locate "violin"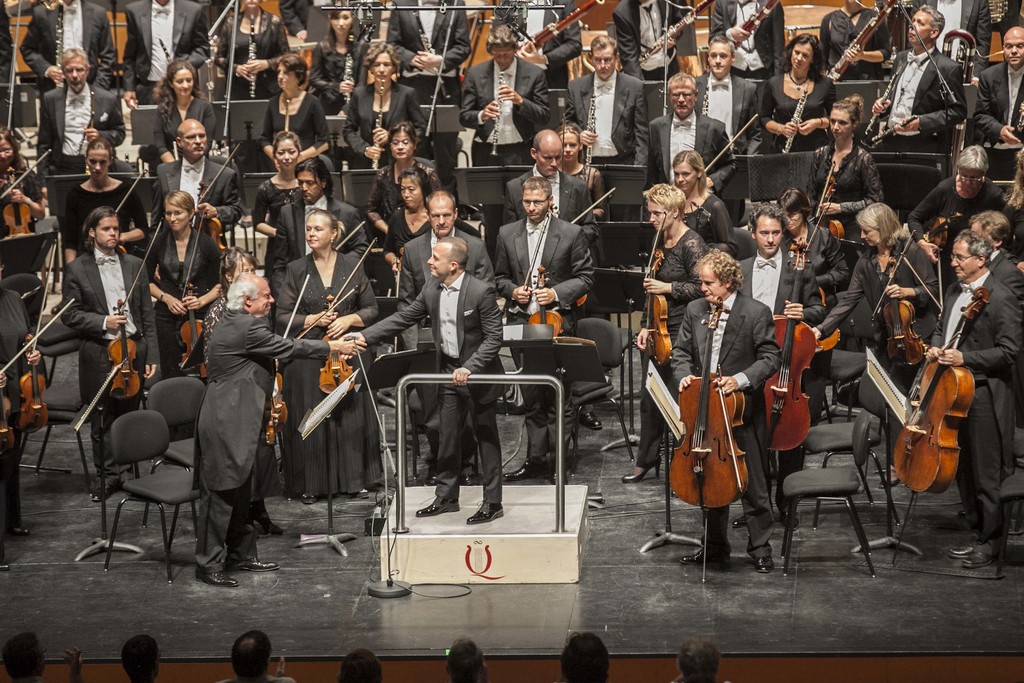
{"x1": 0, "y1": 239, "x2": 77, "y2": 436}
